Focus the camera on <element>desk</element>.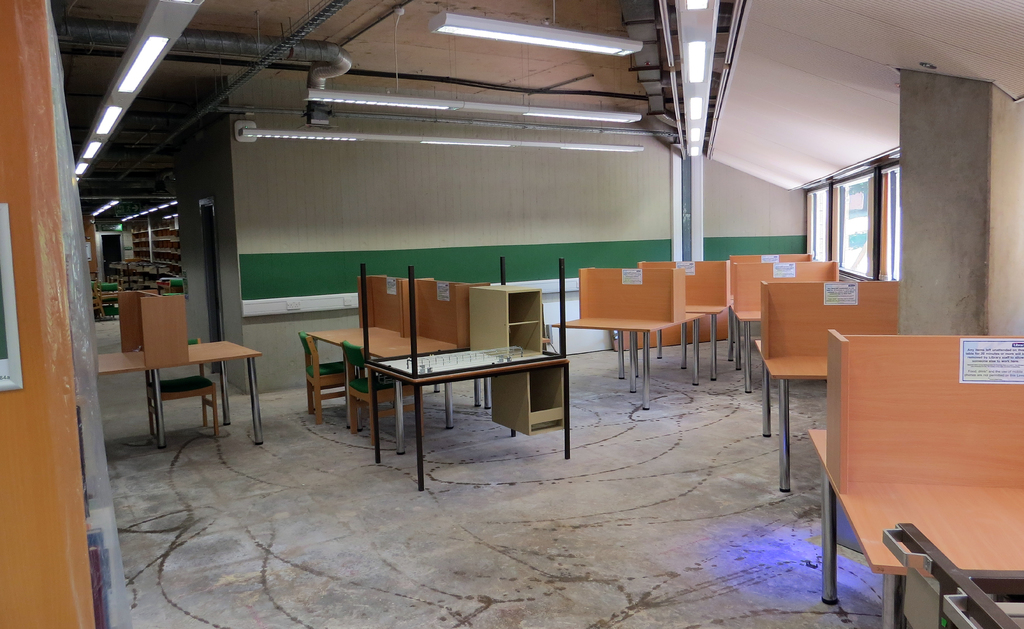
Focus region: (296, 270, 493, 456).
